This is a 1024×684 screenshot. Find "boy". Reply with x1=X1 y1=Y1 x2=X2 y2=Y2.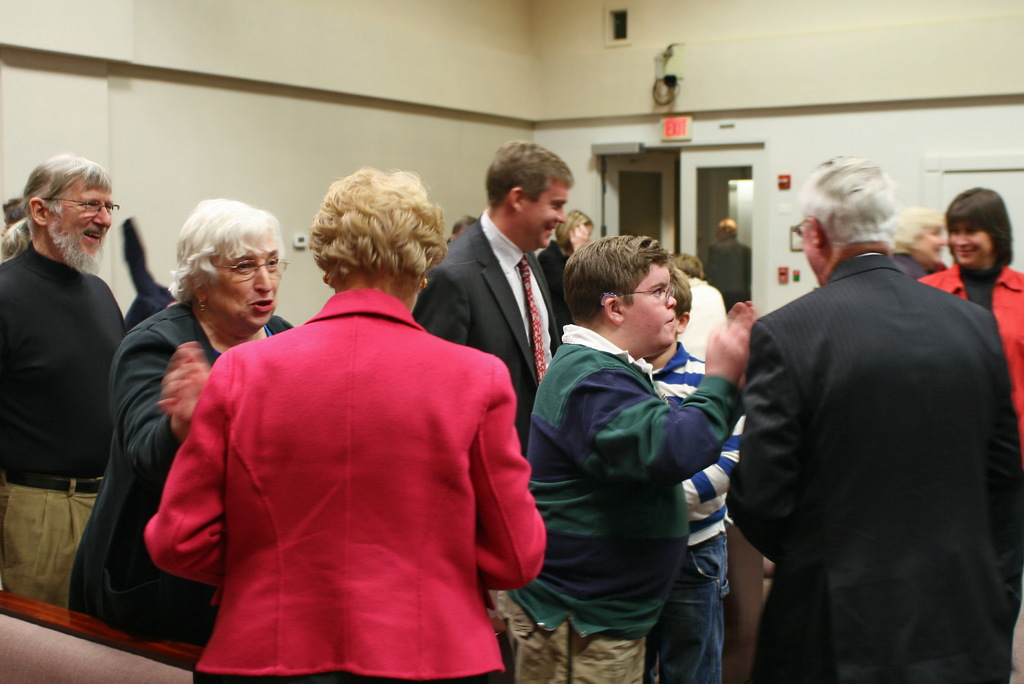
x1=499 y1=232 x2=756 y2=683.
